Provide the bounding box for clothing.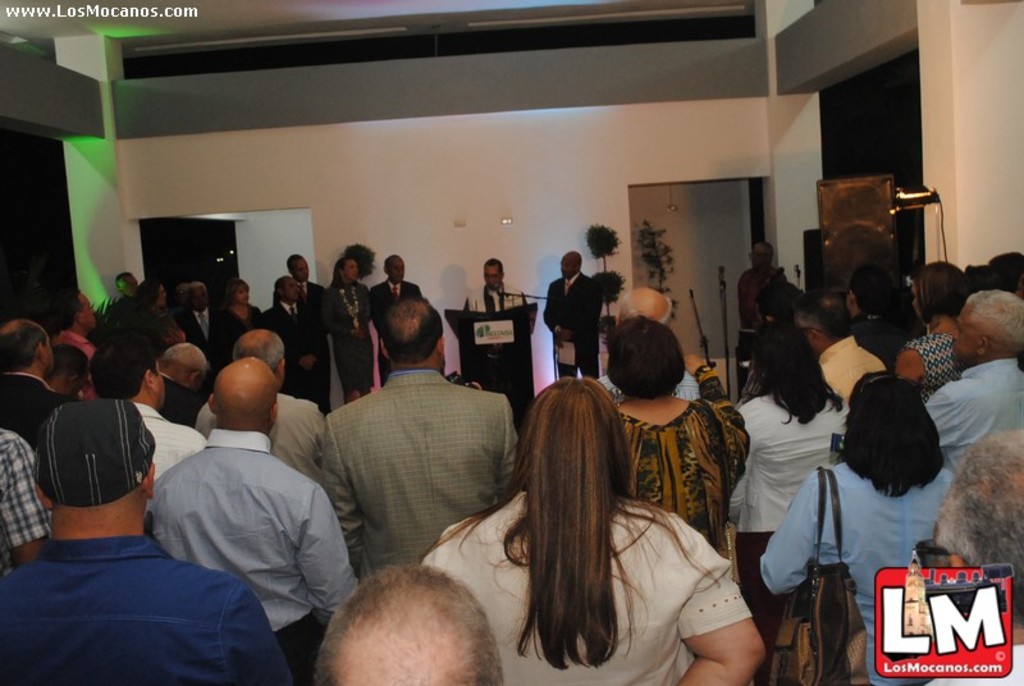
[328,293,372,385].
